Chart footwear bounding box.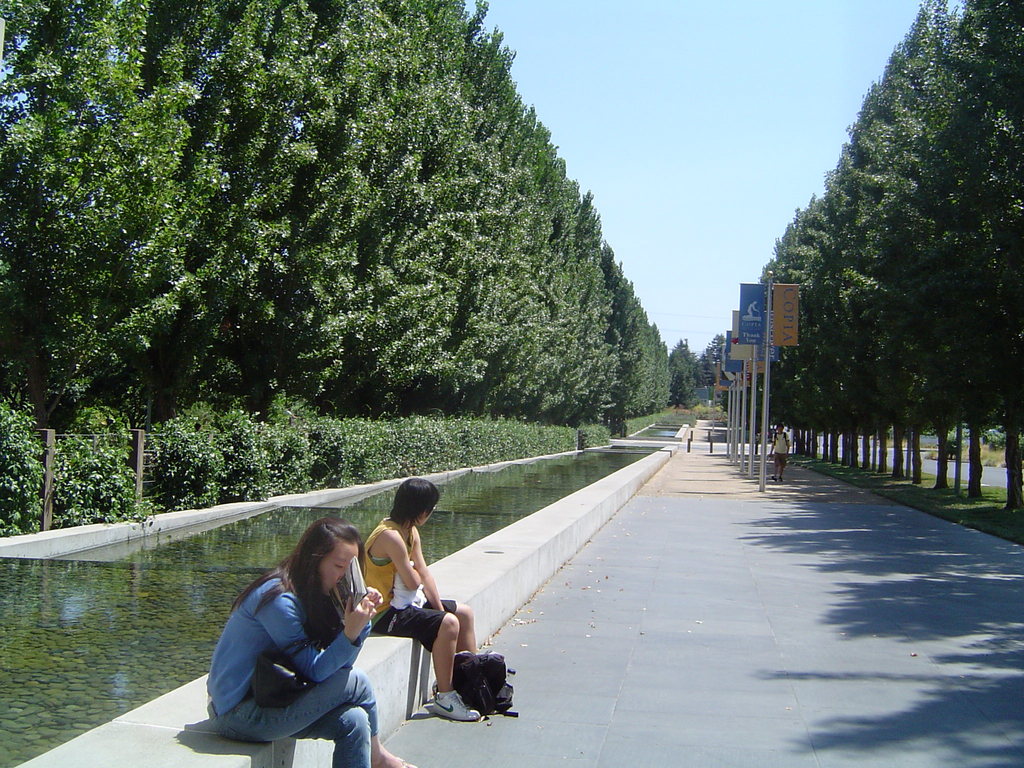
Charted: bbox(769, 476, 776, 481).
